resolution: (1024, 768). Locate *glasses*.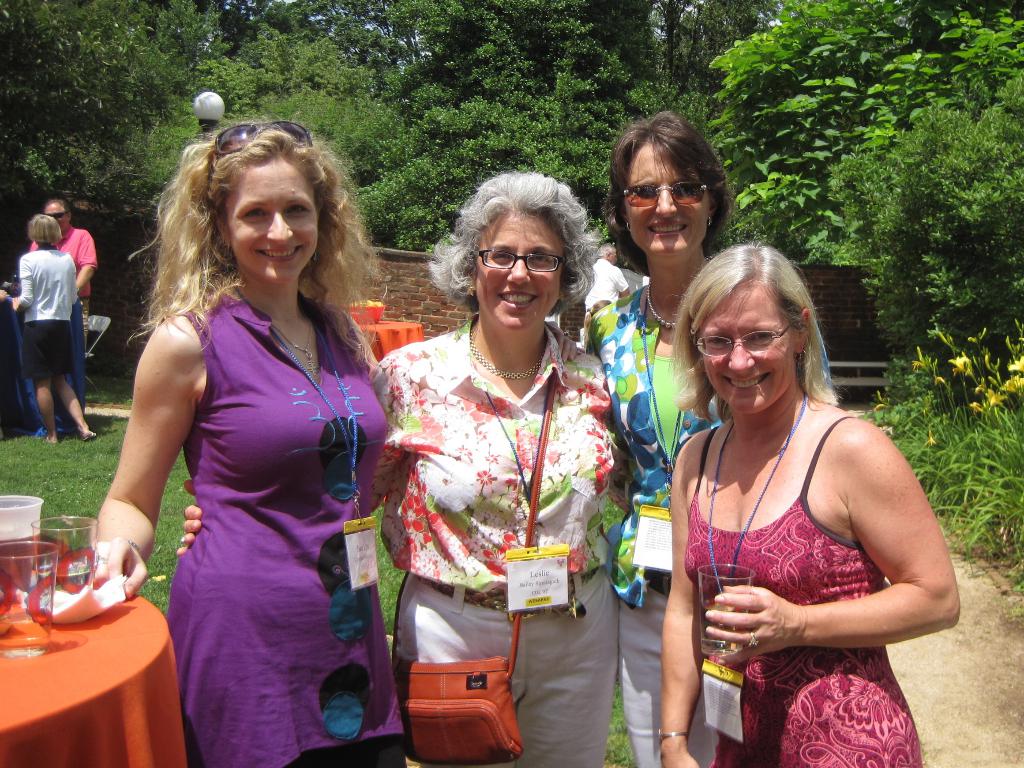
detection(696, 319, 796, 357).
